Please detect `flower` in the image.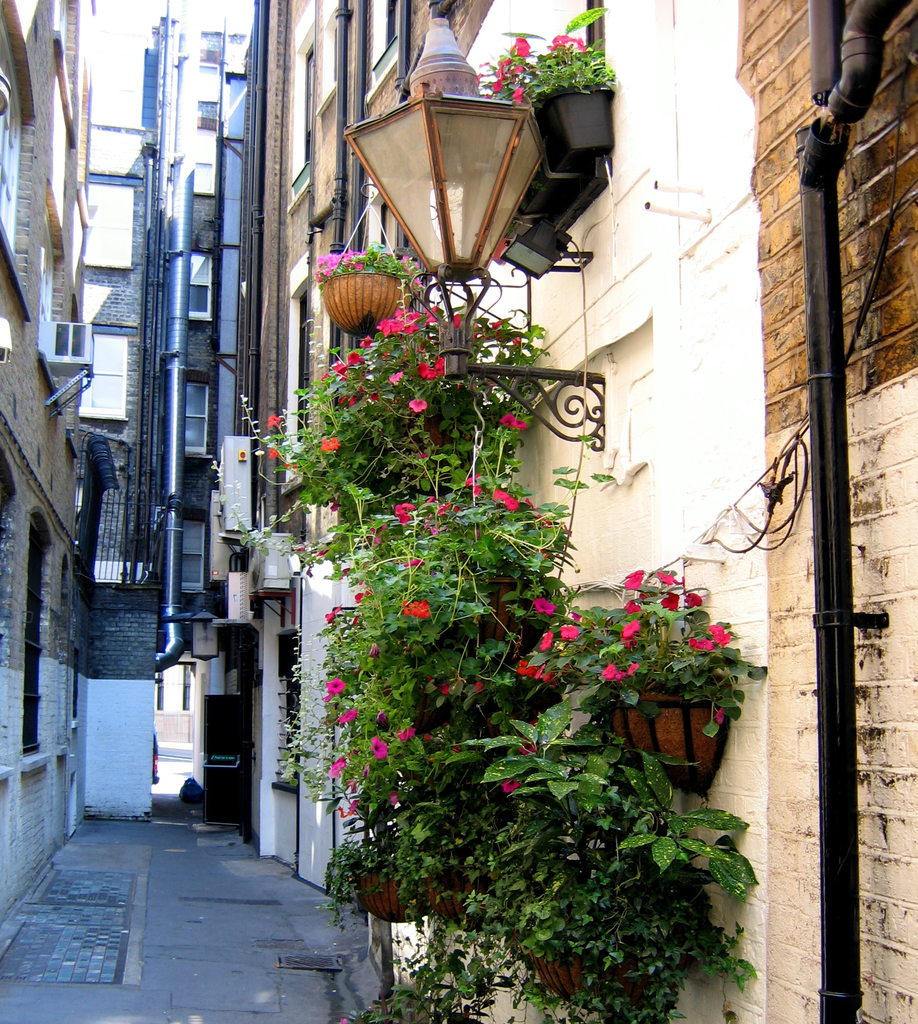
<region>397, 724, 414, 743</region>.
